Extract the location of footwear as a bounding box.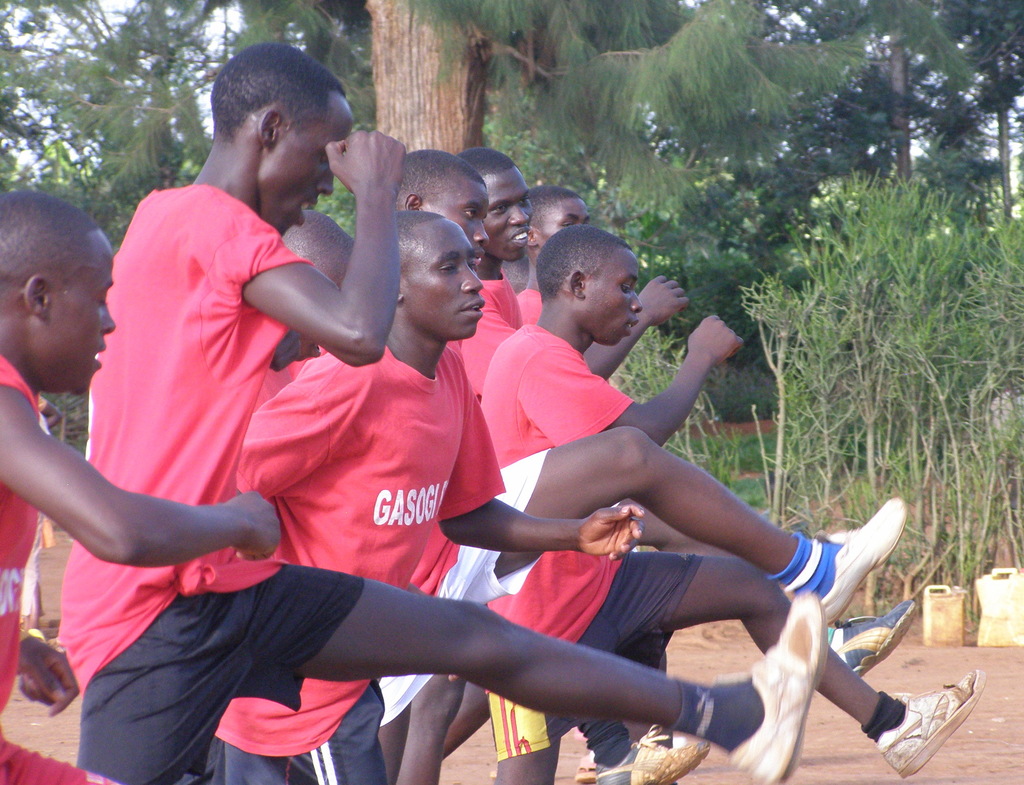
box(832, 597, 920, 683).
